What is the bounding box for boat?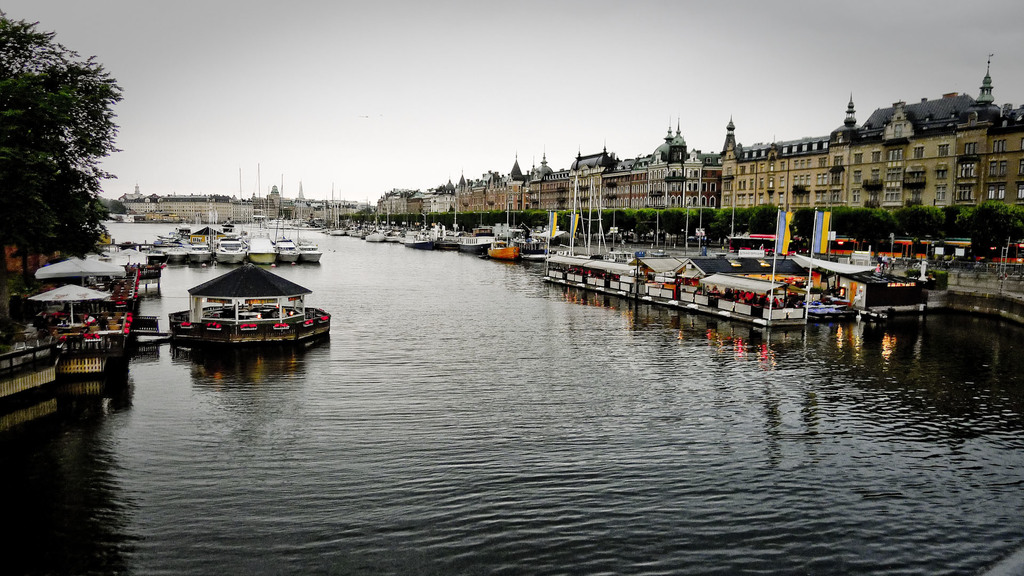
pyautogui.locateOnScreen(303, 238, 321, 264).
